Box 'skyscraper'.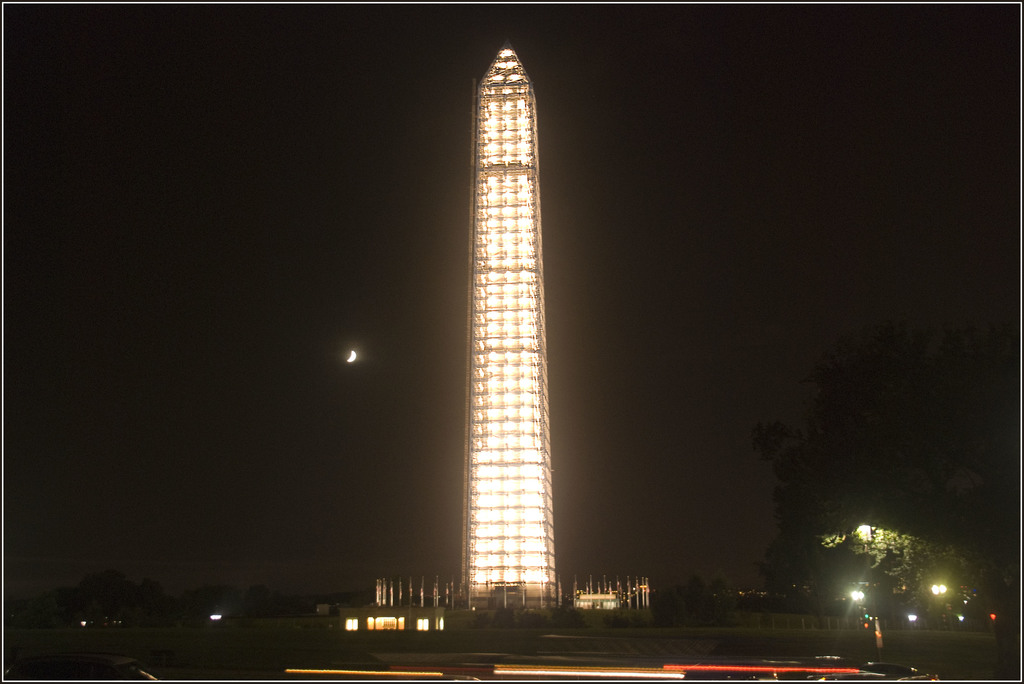
crop(438, 58, 568, 637).
